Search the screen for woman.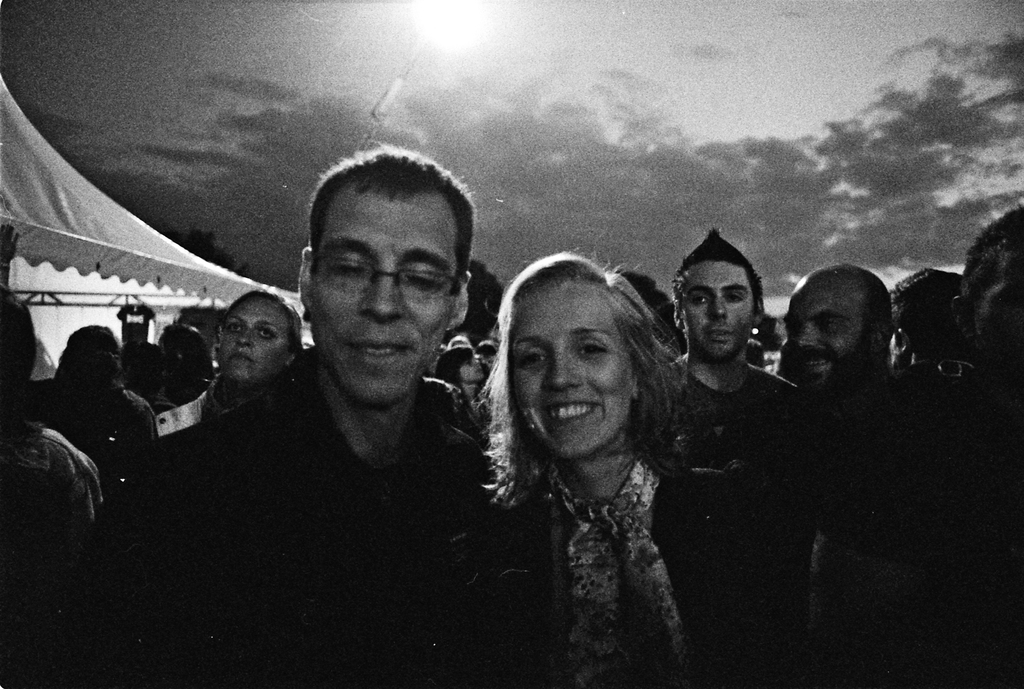
Found at {"x1": 440, "y1": 253, "x2": 697, "y2": 670}.
